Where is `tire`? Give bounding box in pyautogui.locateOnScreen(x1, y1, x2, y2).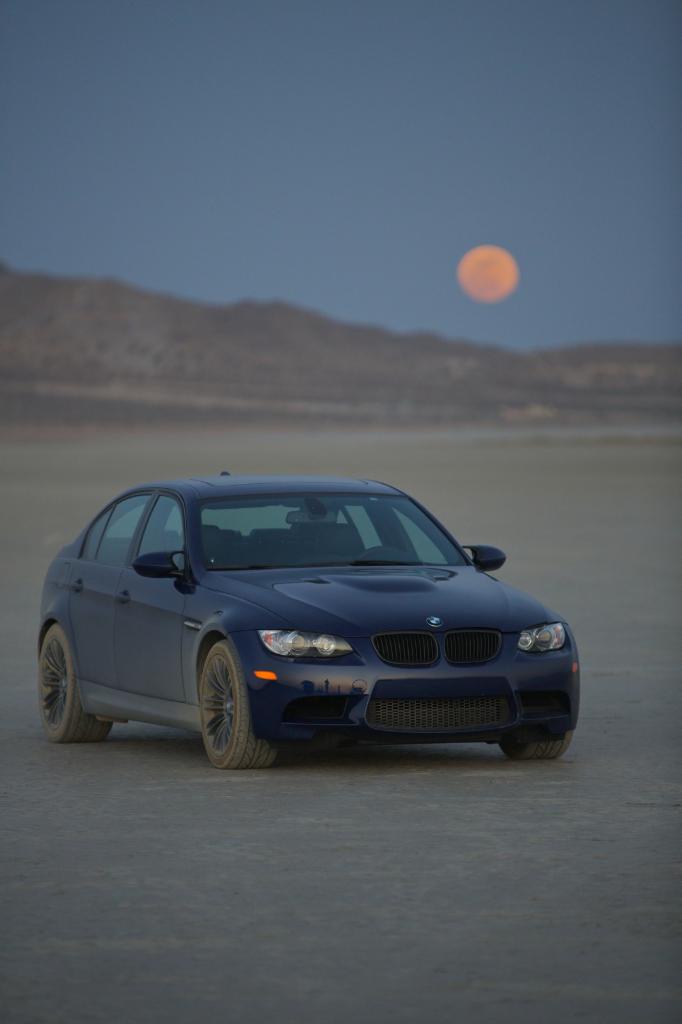
pyautogui.locateOnScreen(194, 638, 276, 769).
